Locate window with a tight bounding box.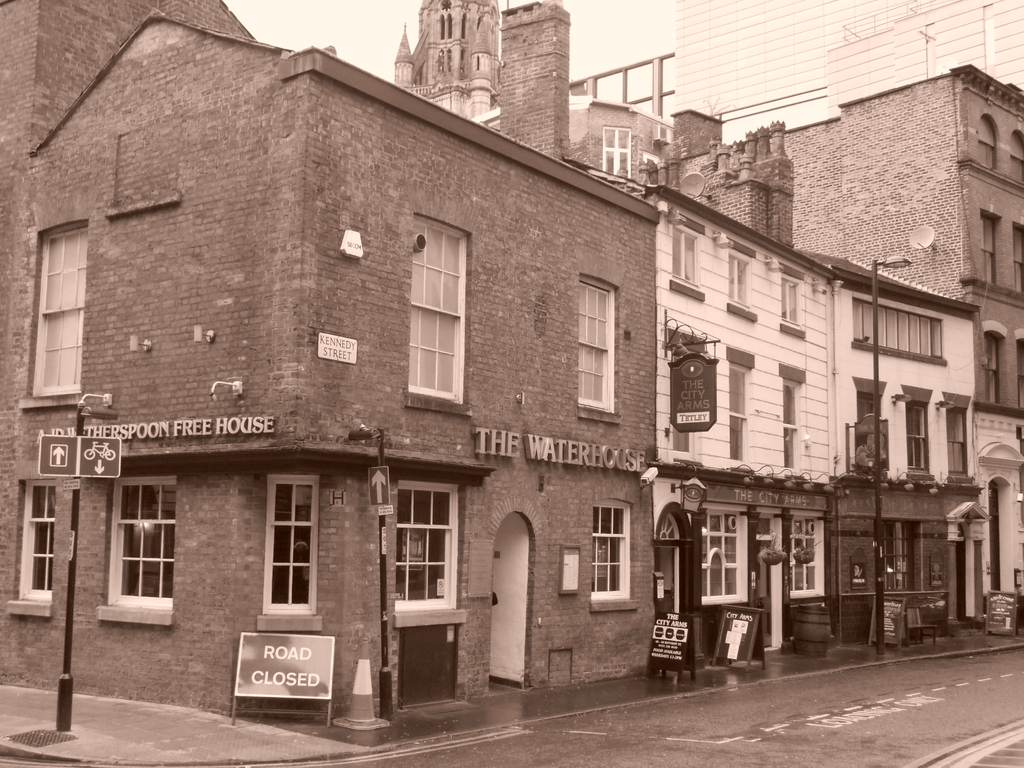
Rect(946, 410, 972, 484).
